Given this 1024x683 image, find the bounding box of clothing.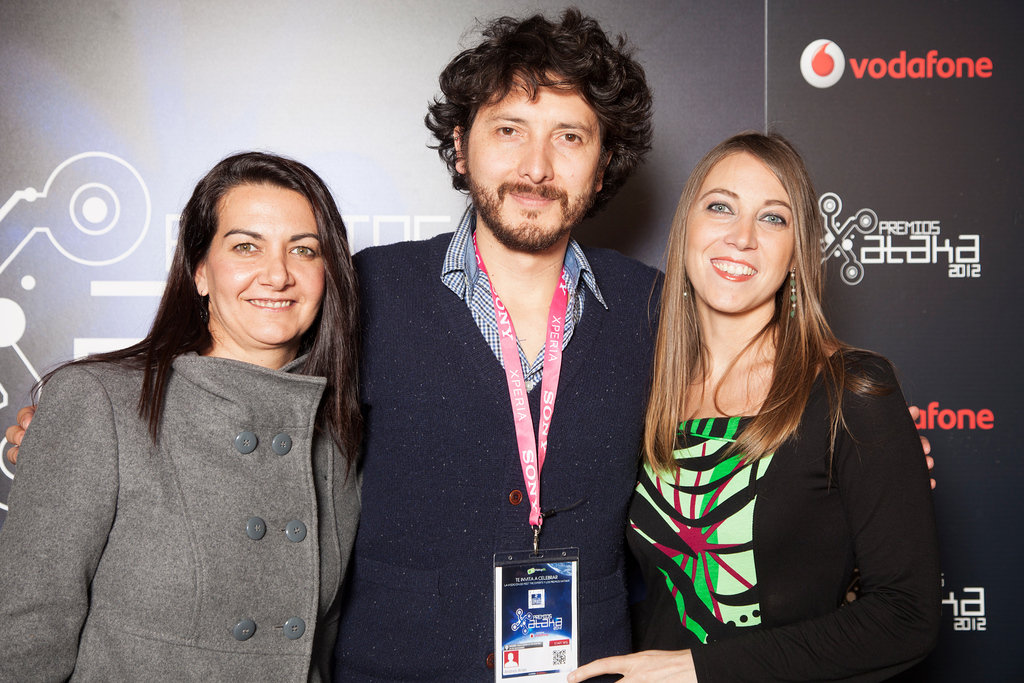
box=[311, 205, 678, 682].
